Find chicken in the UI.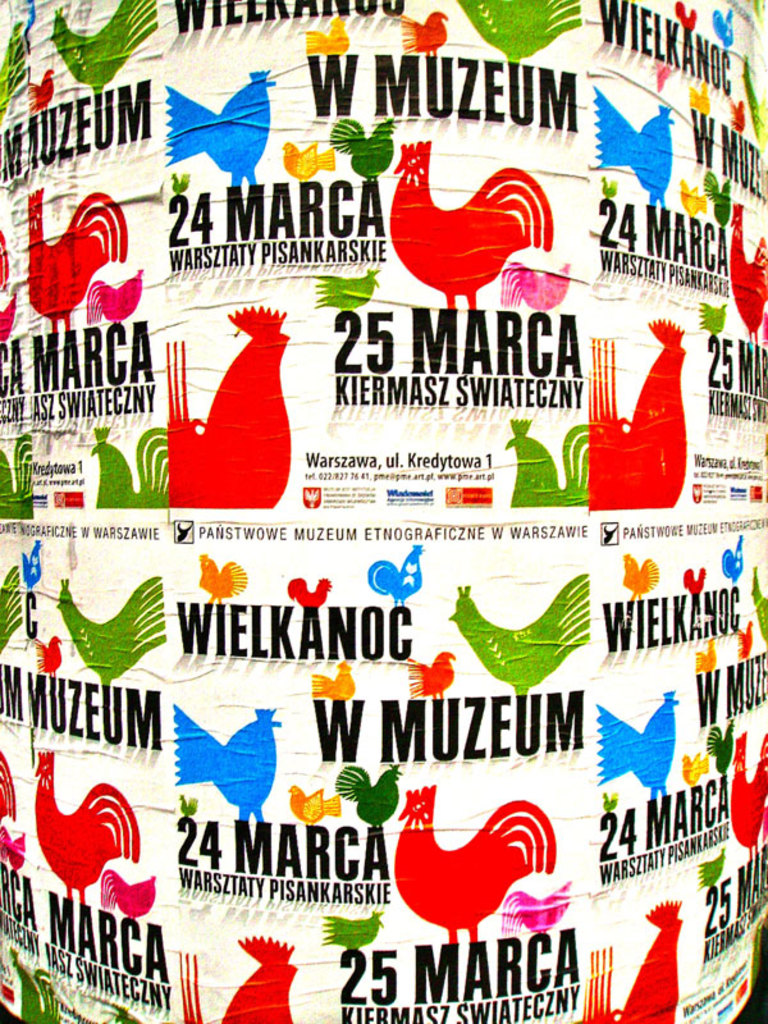
UI element at locate(289, 579, 332, 605).
